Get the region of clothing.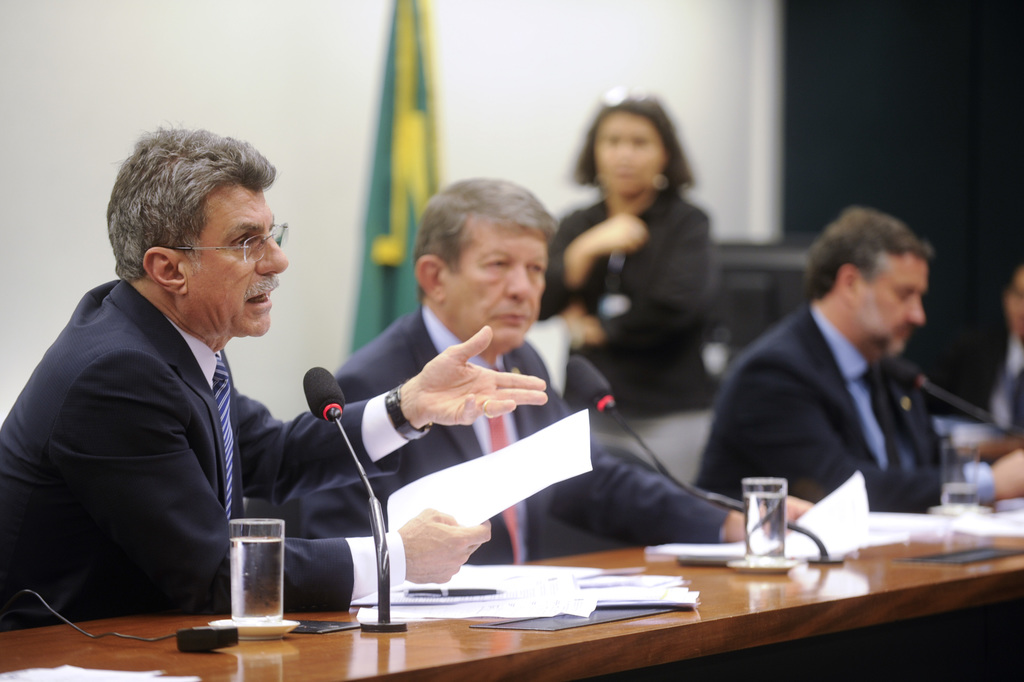
[535,184,705,413].
